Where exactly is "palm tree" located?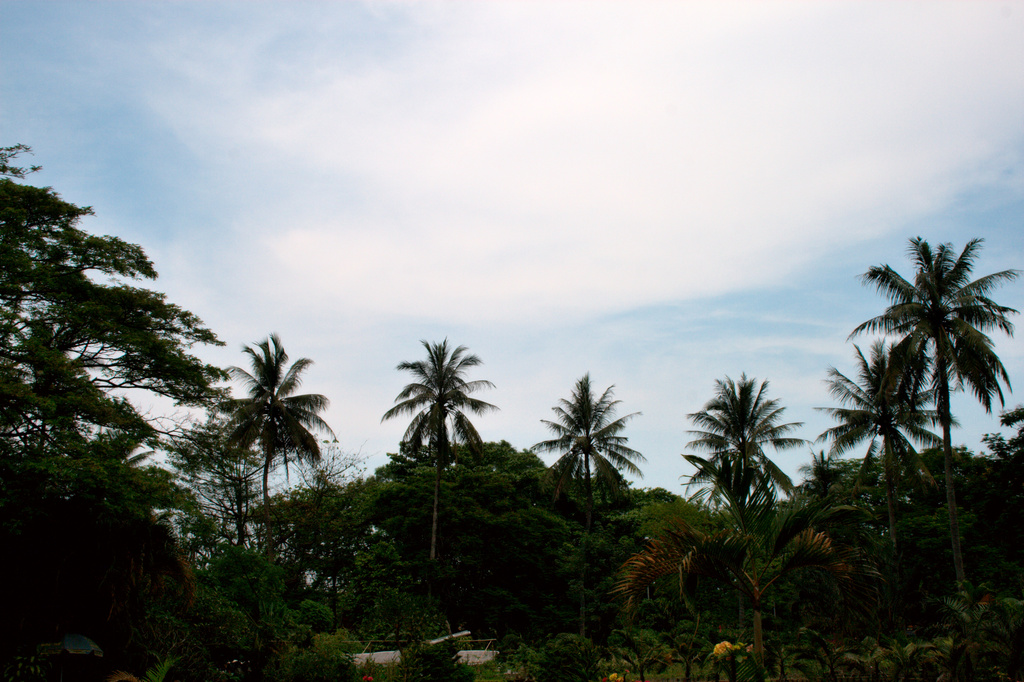
Its bounding box is bbox(394, 343, 479, 450).
